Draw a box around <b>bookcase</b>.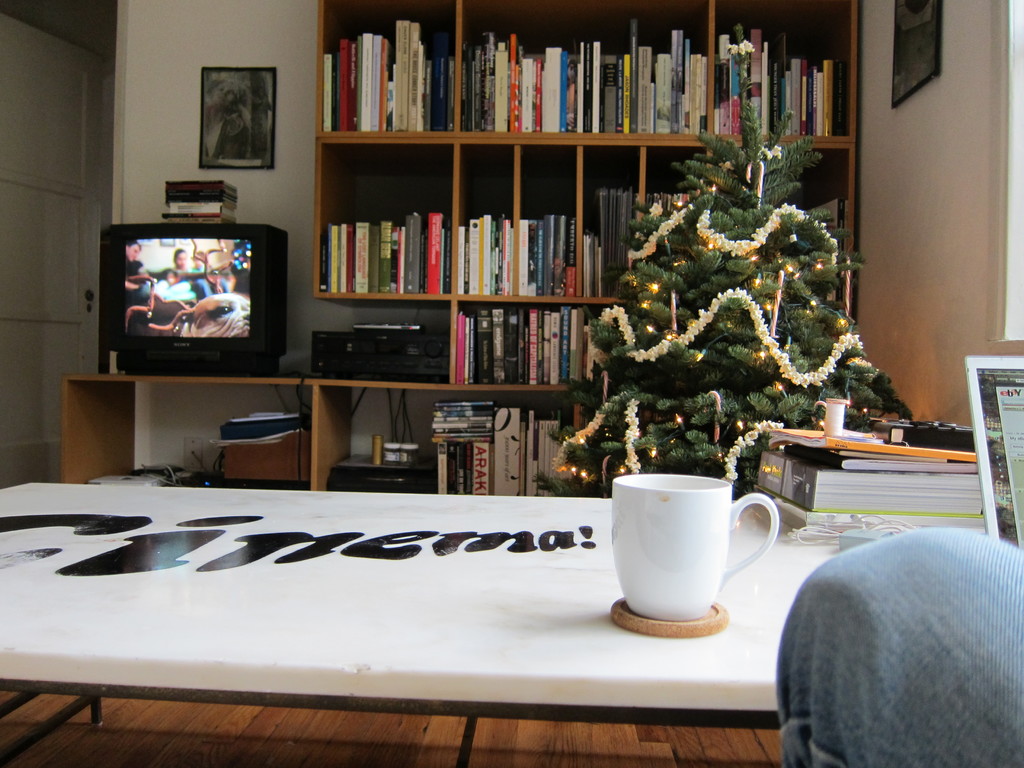
[303, 20, 792, 431].
